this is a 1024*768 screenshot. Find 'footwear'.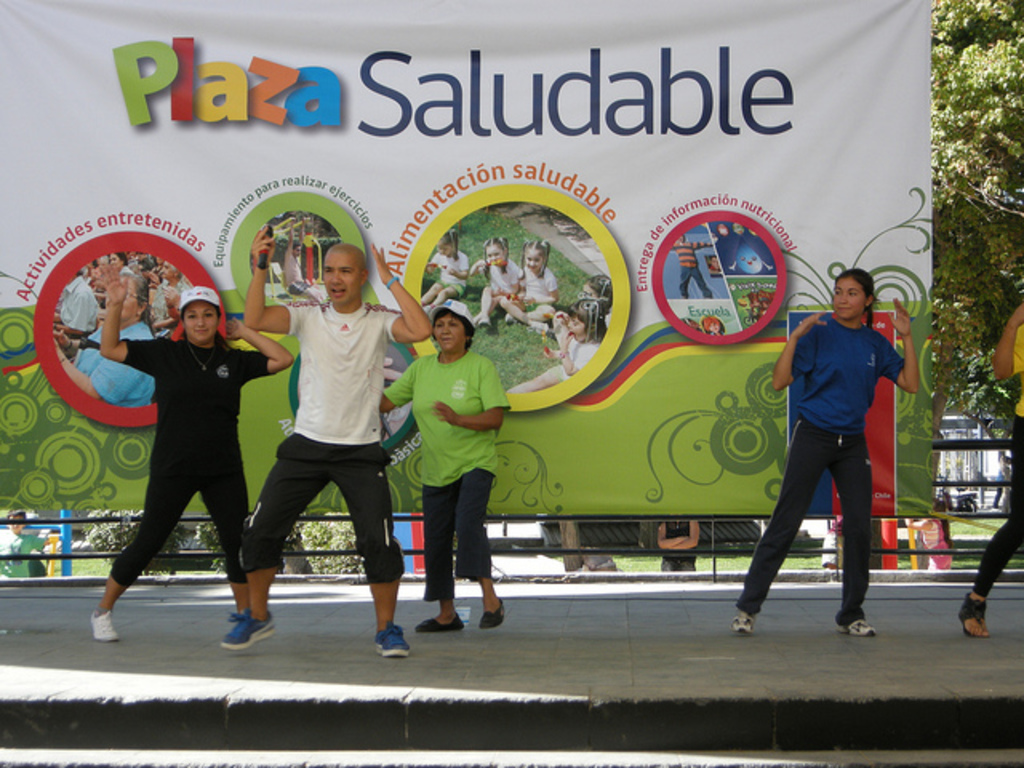
Bounding box: (418, 613, 464, 634).
